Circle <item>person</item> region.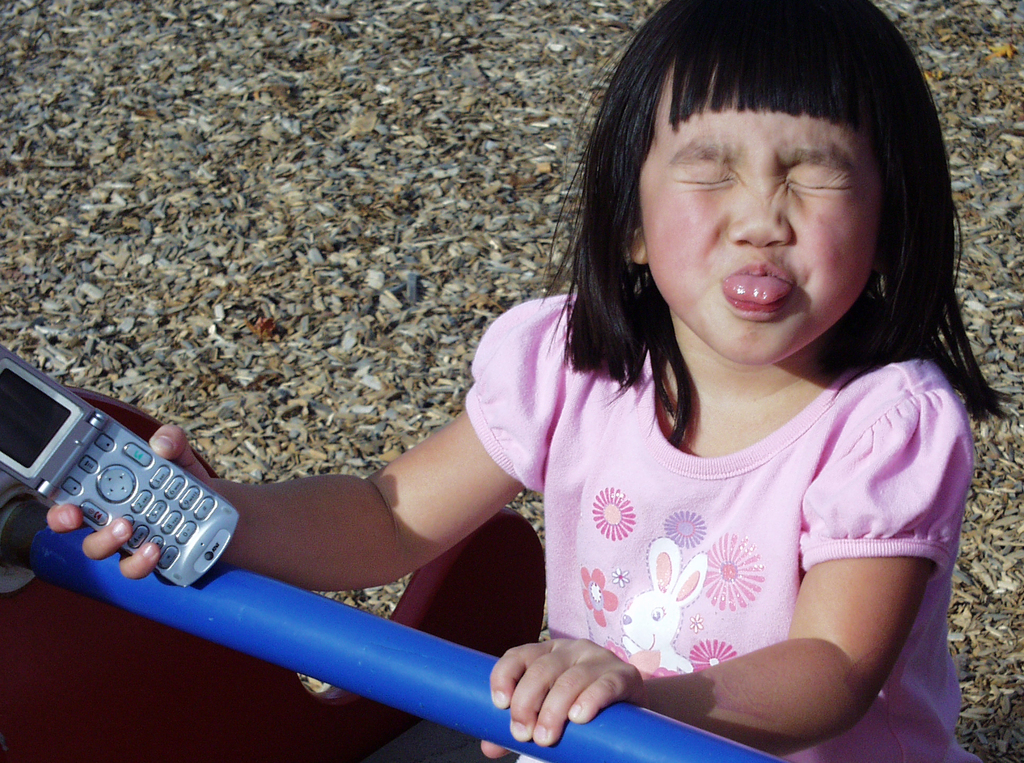
Region: [left=41, top=1, right=1011, bottom=762].
